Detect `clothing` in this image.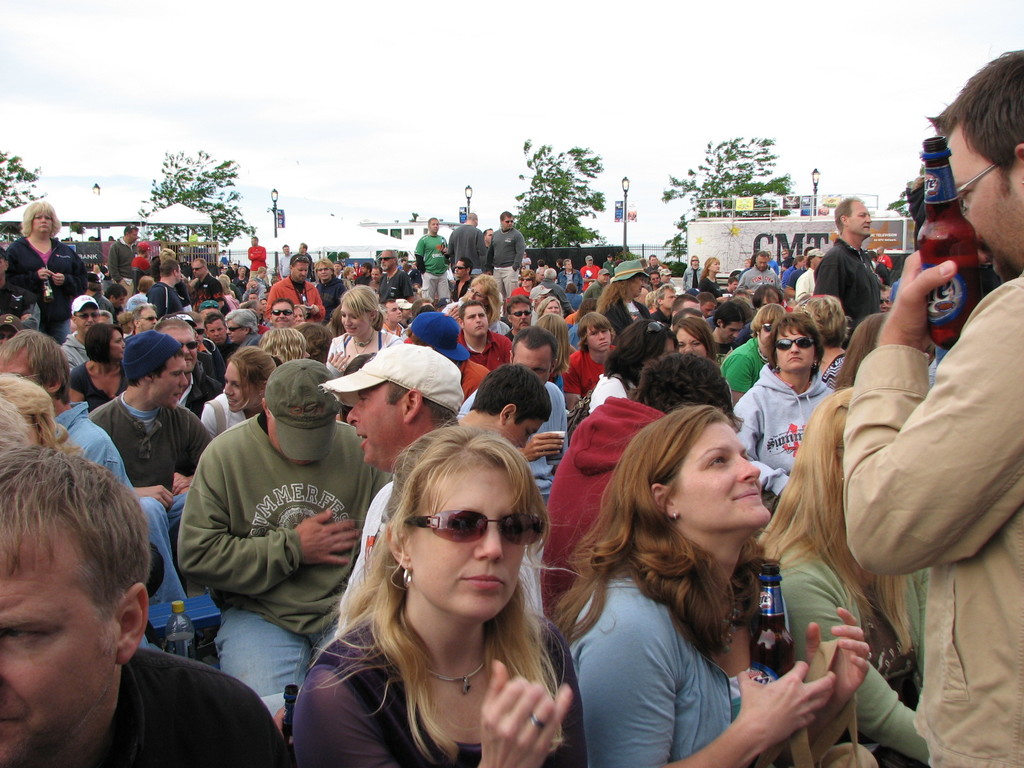
Detection: (457,388,566,474).
